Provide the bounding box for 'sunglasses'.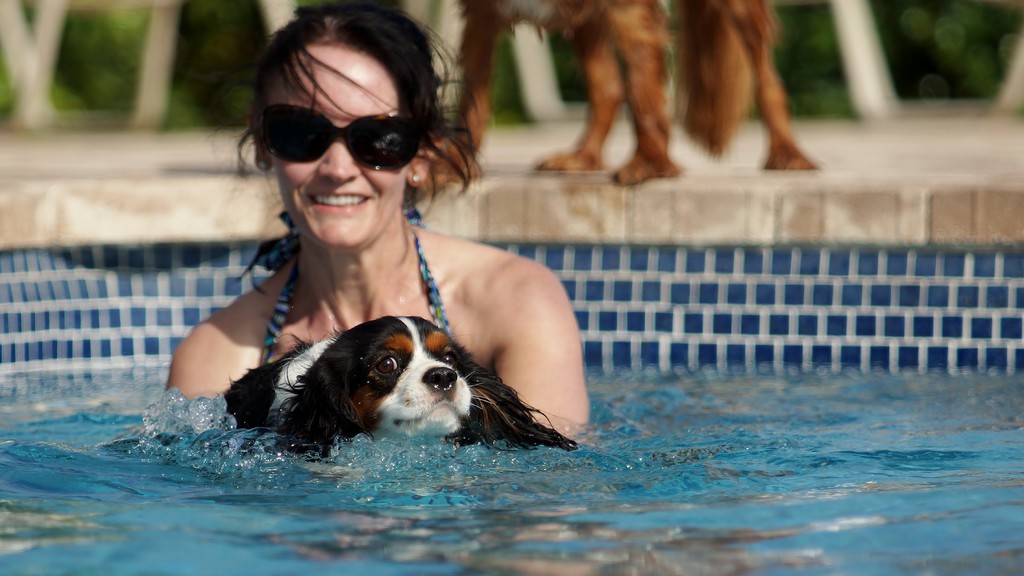
bbox=(258, 100, 412, 171).
